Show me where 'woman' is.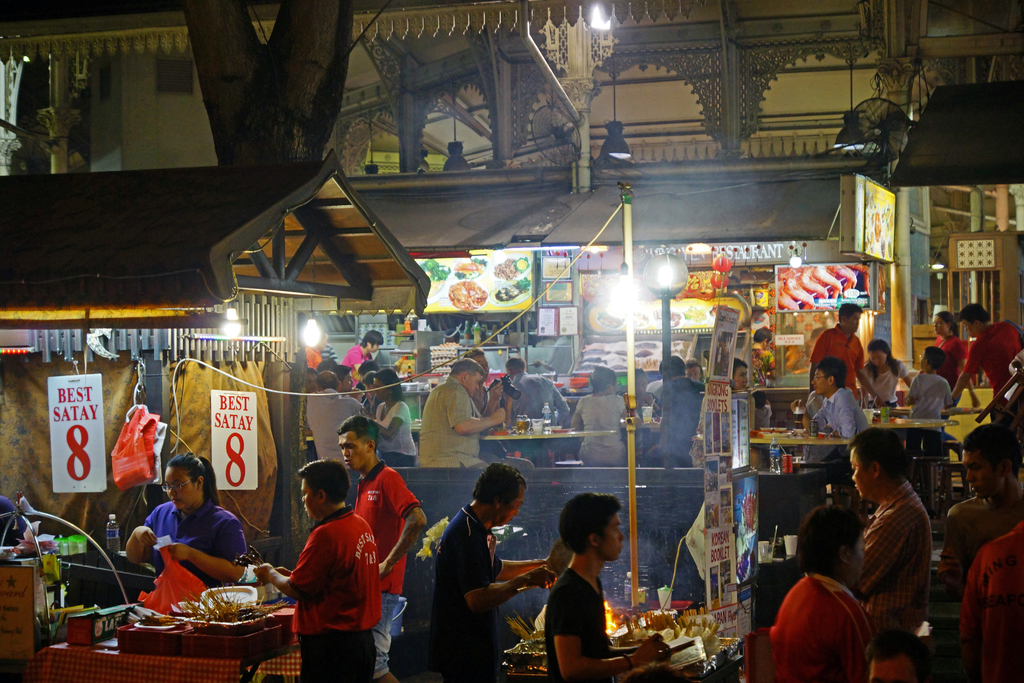
'woman' is at bbox=[922, 310, 980, 463].
